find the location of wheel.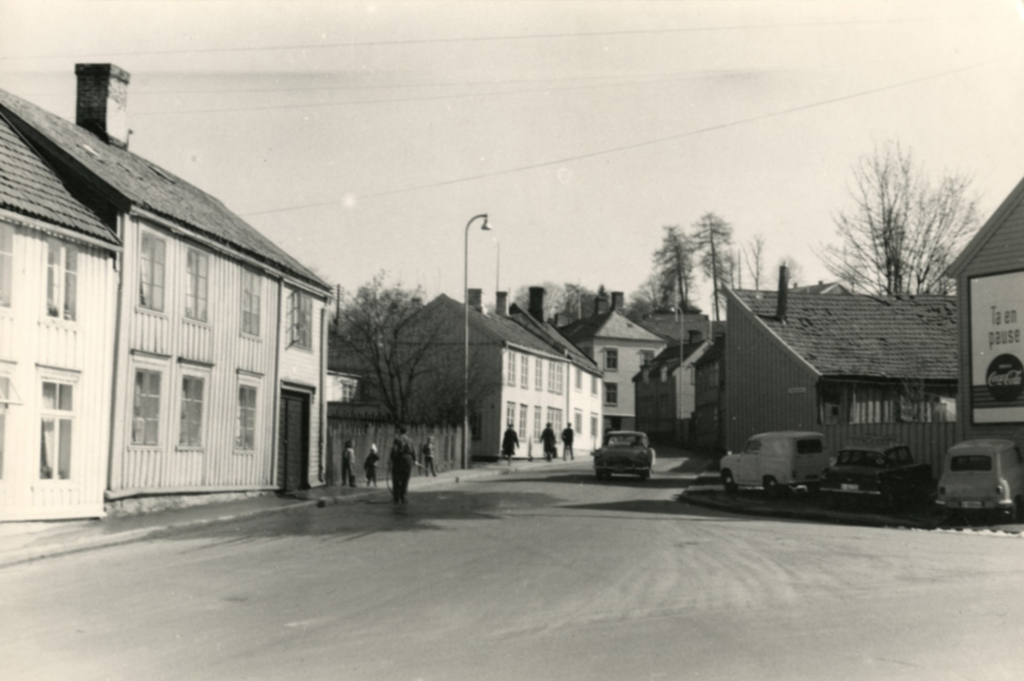
Location: 760:472:776:496.
